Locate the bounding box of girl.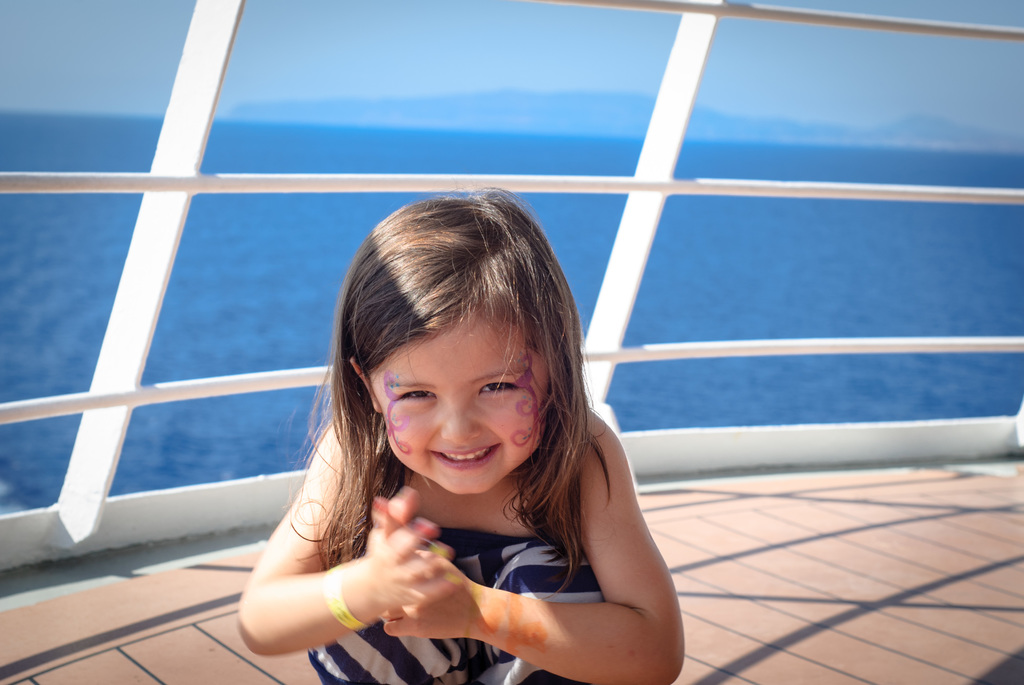
Bounding box: <box>237,186,683,684</box>.
